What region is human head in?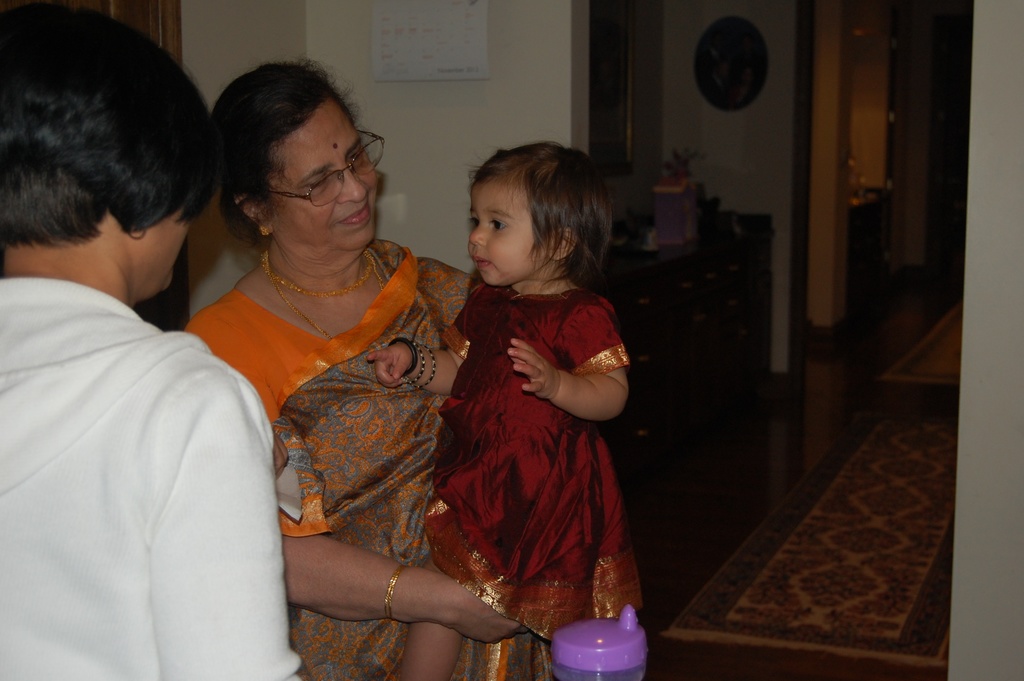
(465,143,614,291).
